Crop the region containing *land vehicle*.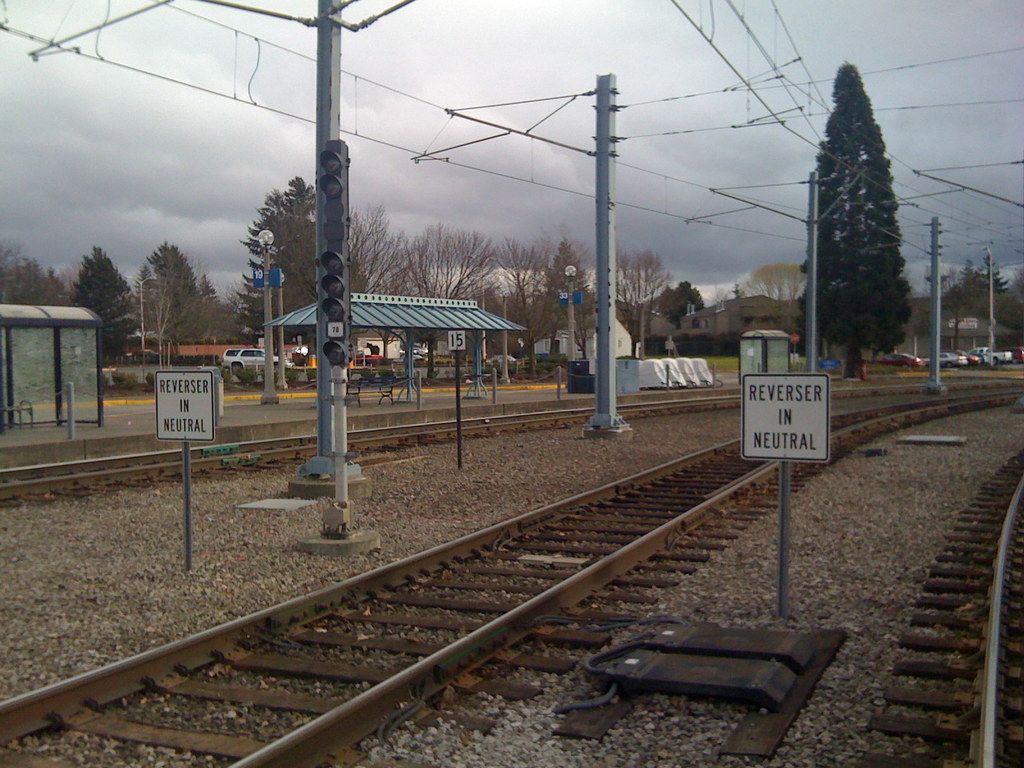
Crop region: x1=941, y1=346, x2=983, y2=368.
